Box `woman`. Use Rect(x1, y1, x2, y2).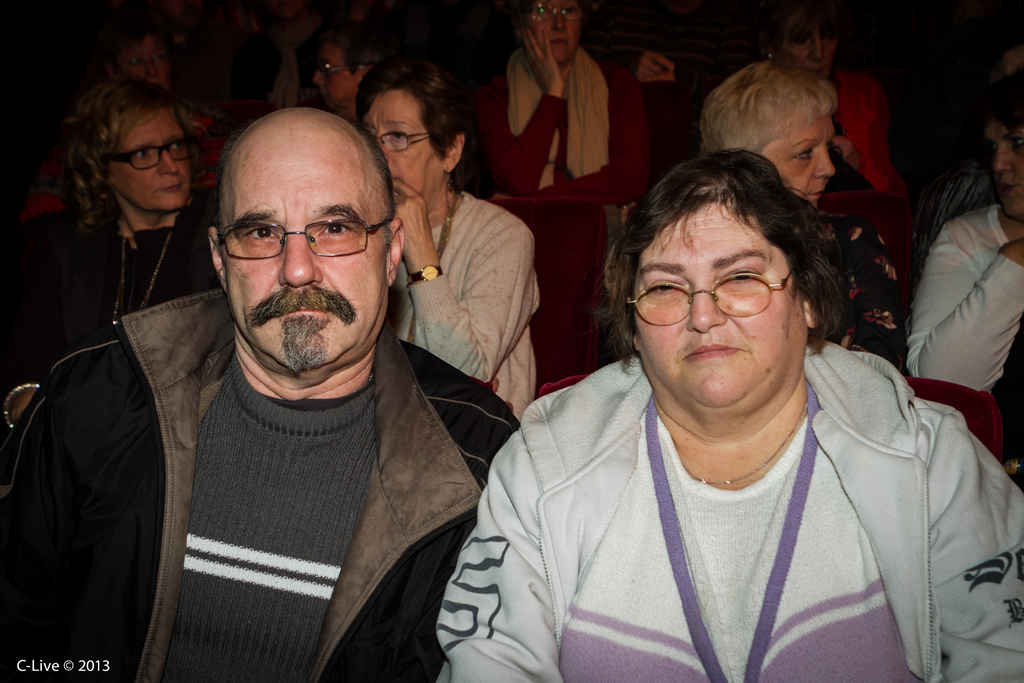
Rect(0, 69, 232, 437).
